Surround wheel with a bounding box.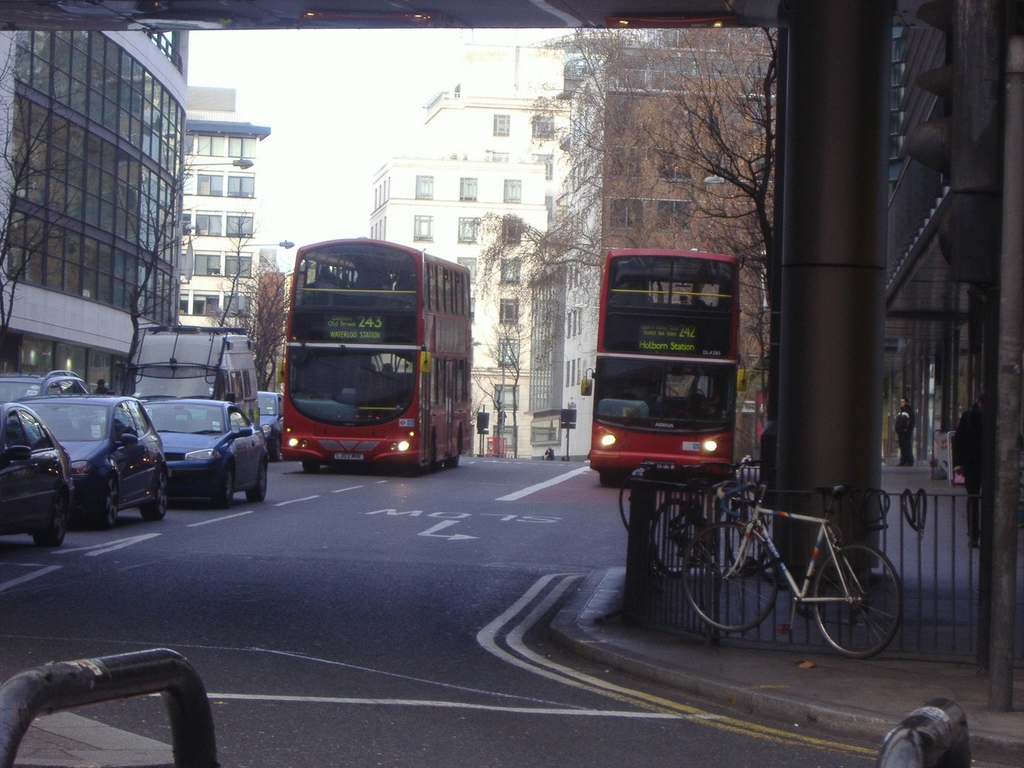
652 498 697 575.
